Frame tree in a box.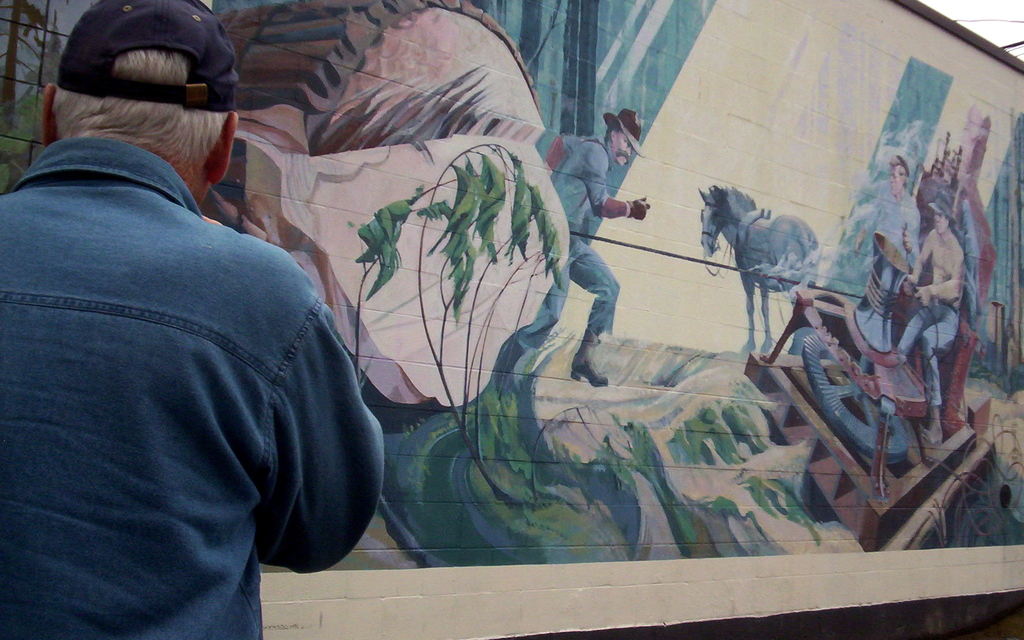
select_region(355, 141, 569, 506).
